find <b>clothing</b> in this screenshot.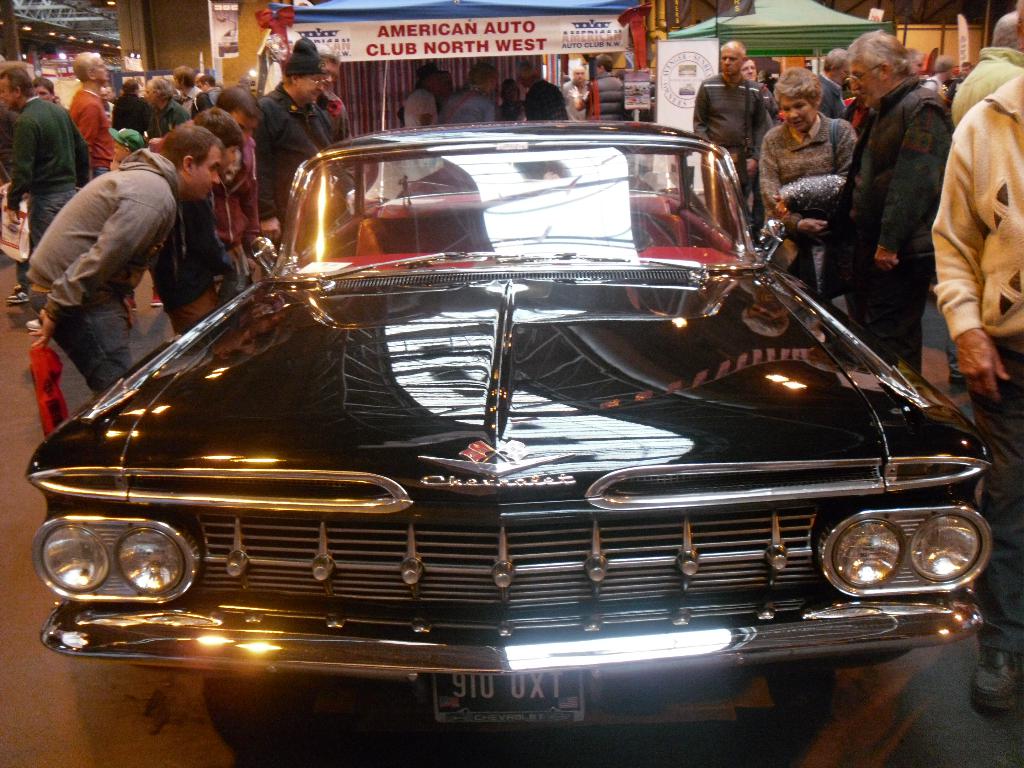
The bounding box for <b>clothing</b> is <bbox>390, 79, 437, 131</bbox>.
